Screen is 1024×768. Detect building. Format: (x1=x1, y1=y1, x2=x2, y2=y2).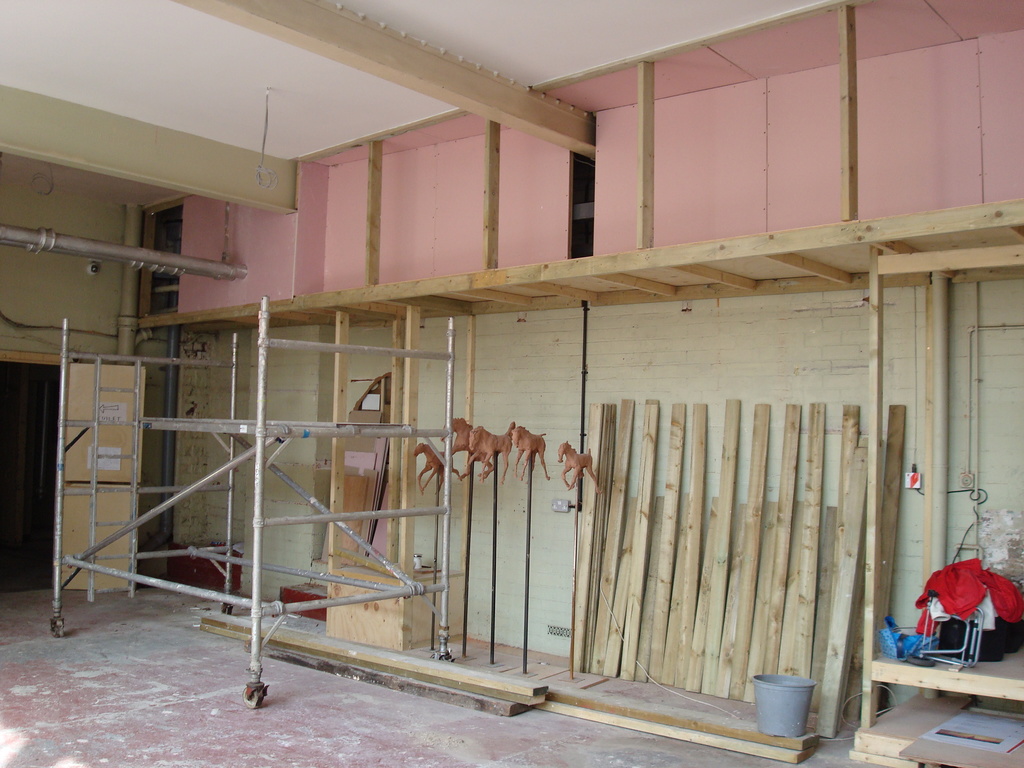
(x1=0, y1=0, x2=1023, y2=762).
